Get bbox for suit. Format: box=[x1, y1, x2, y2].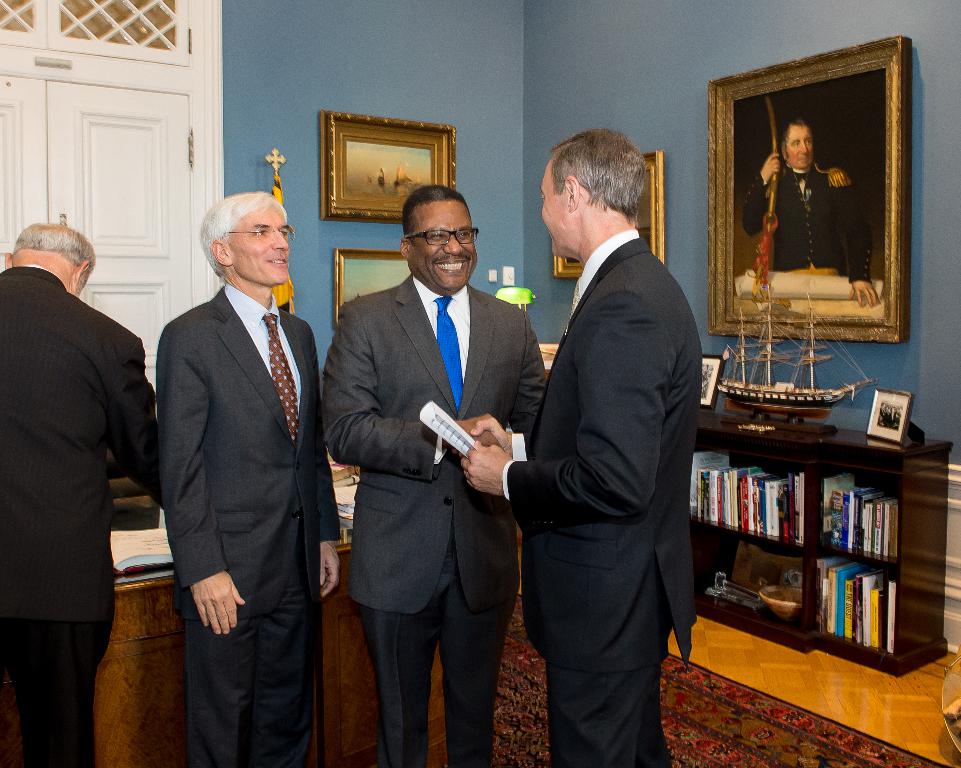
box=[0, 264, 157, 767].
